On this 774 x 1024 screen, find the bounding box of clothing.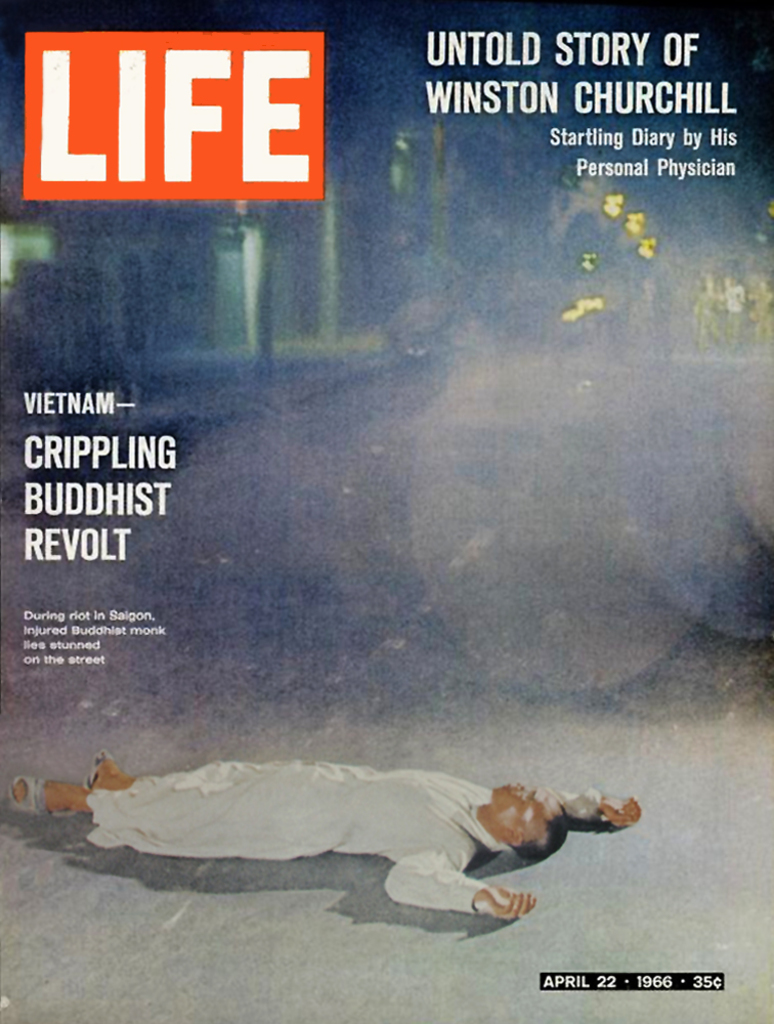
Bounding box: pyautogui.locateOnScreen(85, 762, 600, 914).
